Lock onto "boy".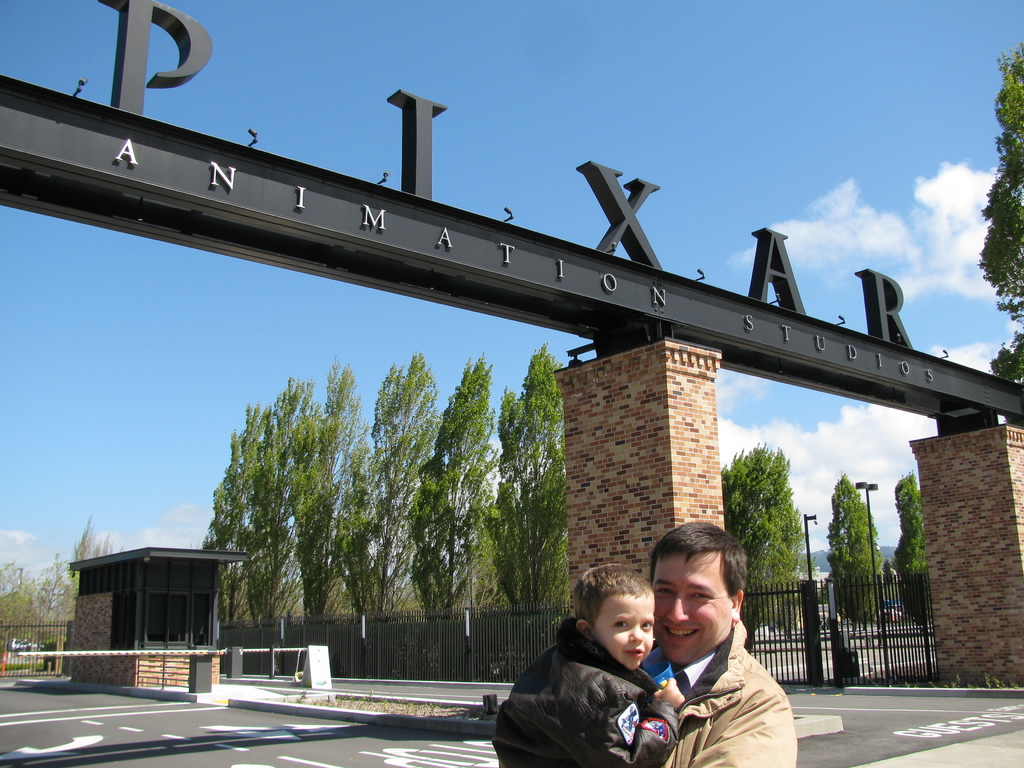
Locked: [491,563,685,767].
